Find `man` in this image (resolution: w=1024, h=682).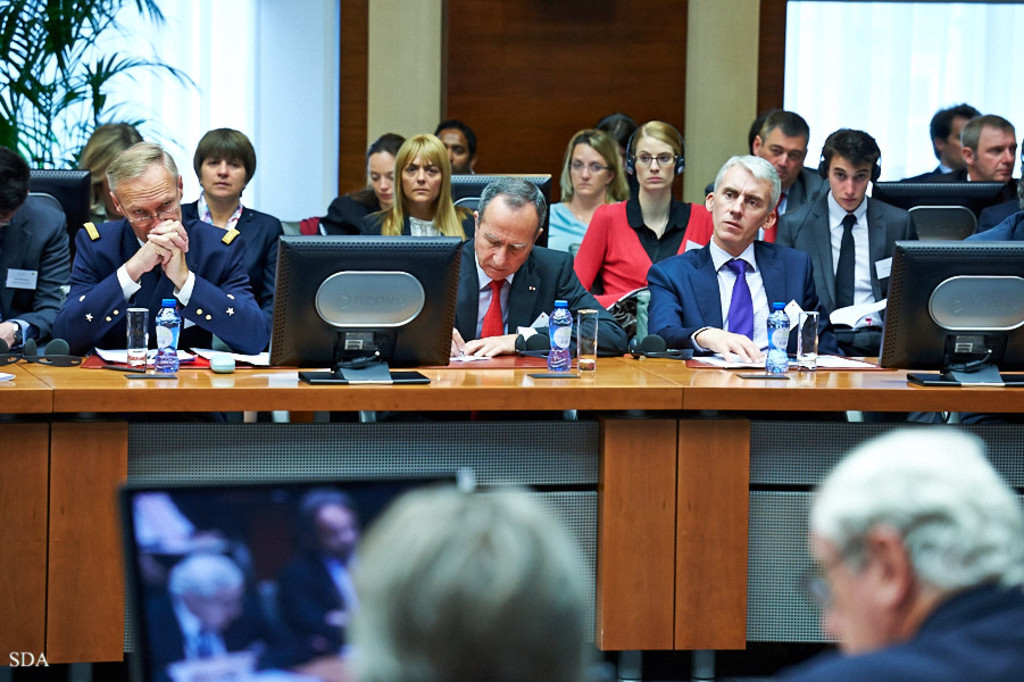
<bbox>439, 124, 483, 184</bbox>.
